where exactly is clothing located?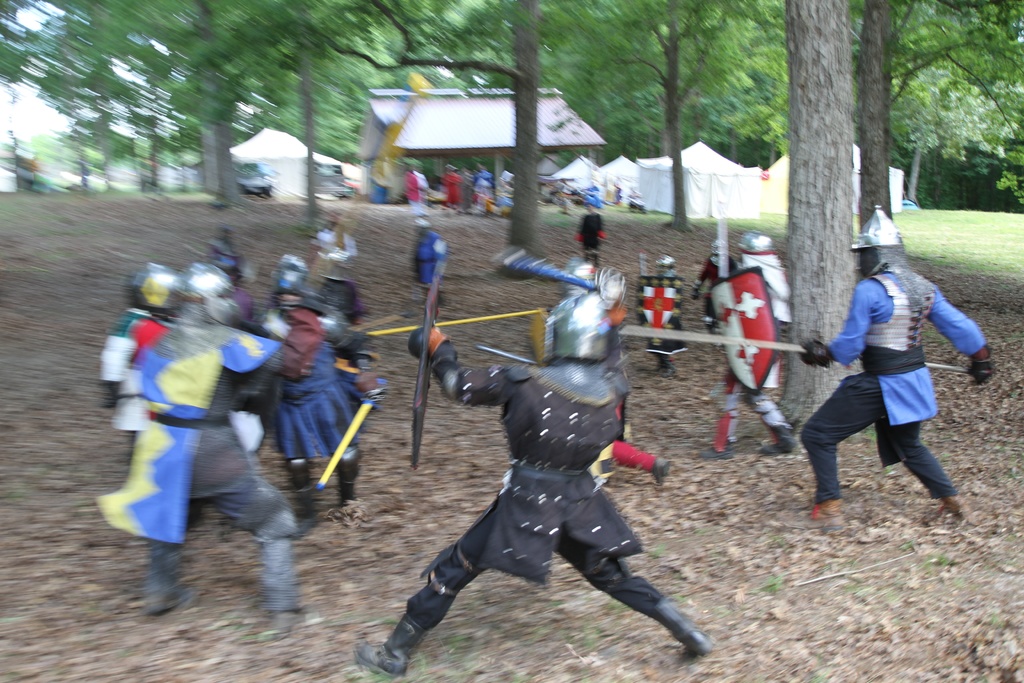
Its bounding box is {"x1": 815, "y1": 260, "x2": 998, "y2": 495}.
